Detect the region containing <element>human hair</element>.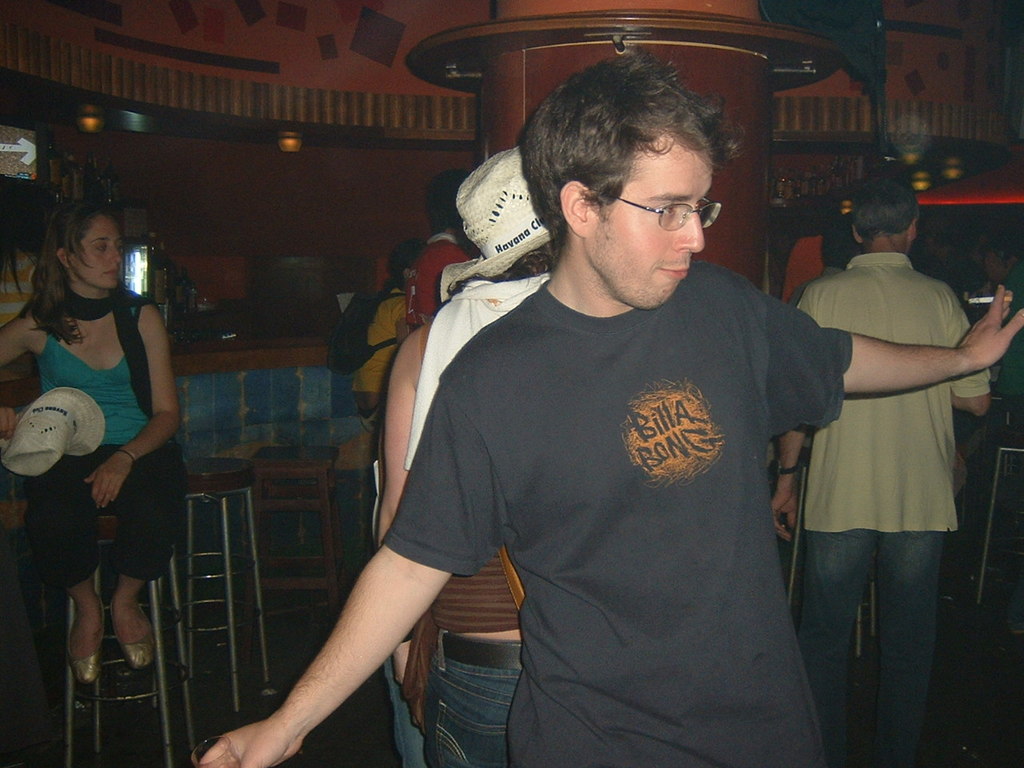
<bbox>854, 172, 922, 241</bbox>.
